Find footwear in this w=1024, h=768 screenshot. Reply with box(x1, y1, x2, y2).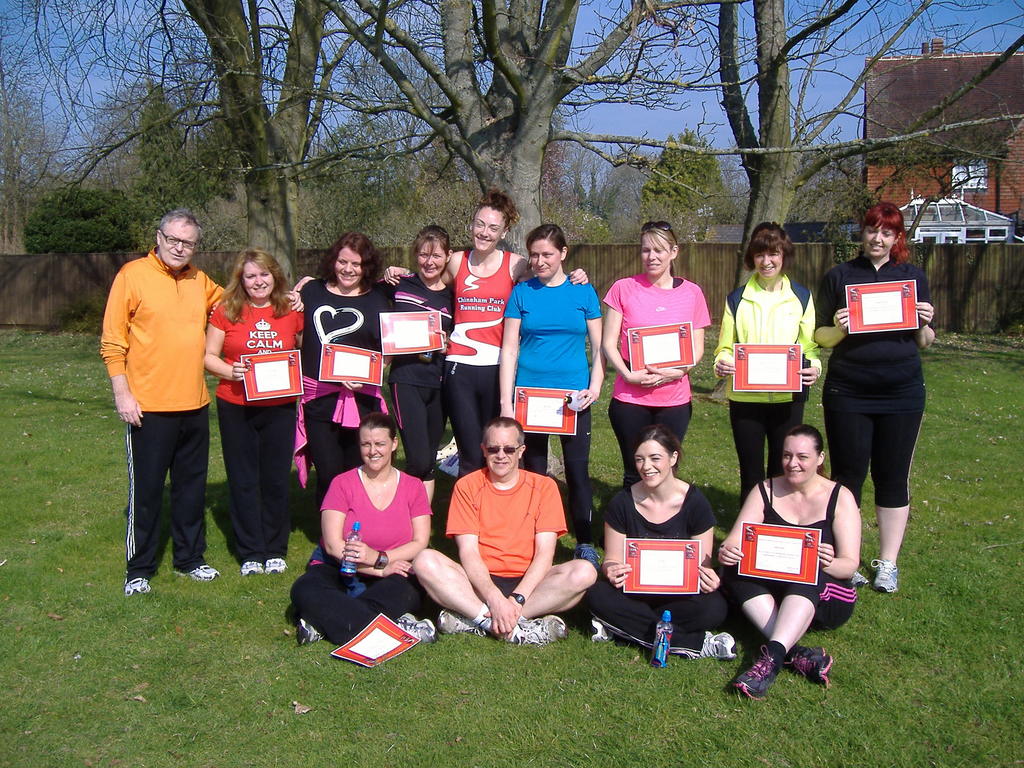
box(438, 605, 486, 637).
